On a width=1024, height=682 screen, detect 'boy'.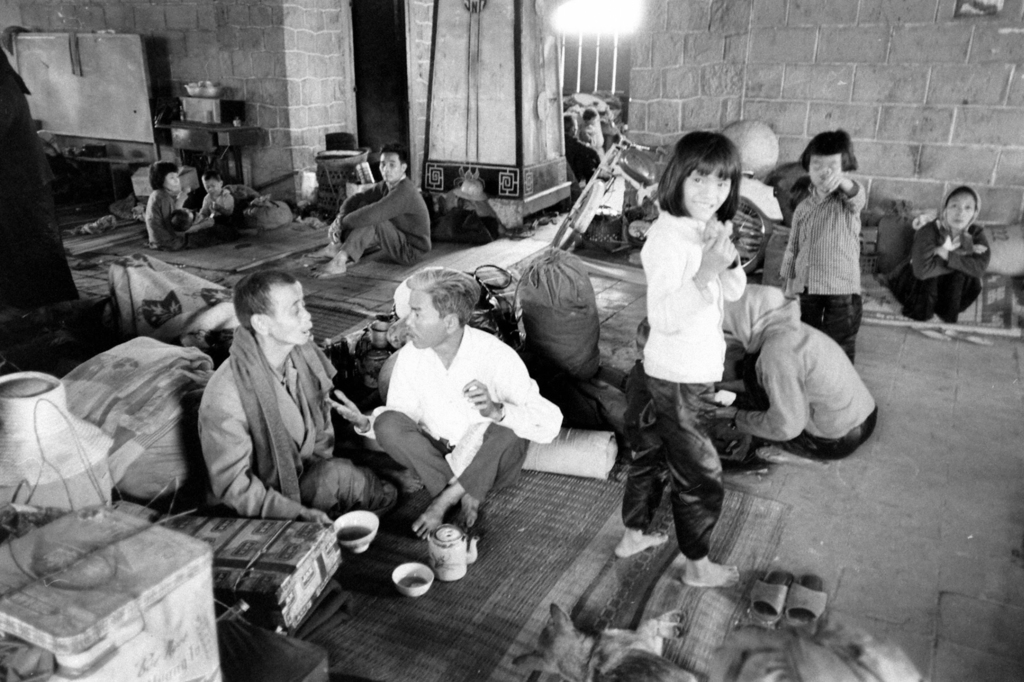
[left=196, top=168, right=243, bottom=222].
